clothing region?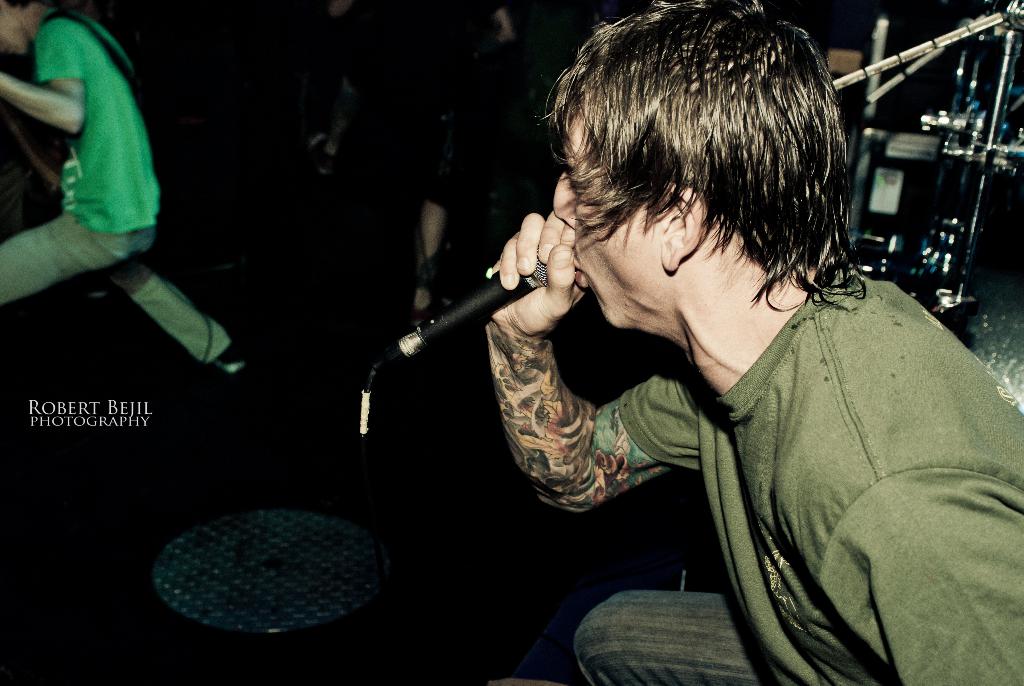
left=573, top=276, right=1023, bottom=685
